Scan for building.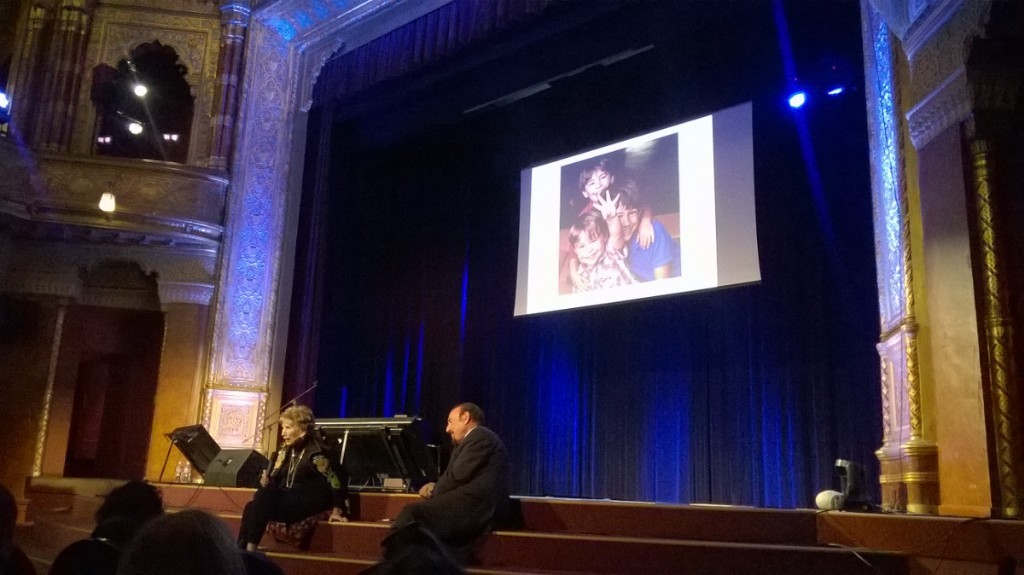
Scan result: (left=0, top=0, right=1023, bottom=574).
